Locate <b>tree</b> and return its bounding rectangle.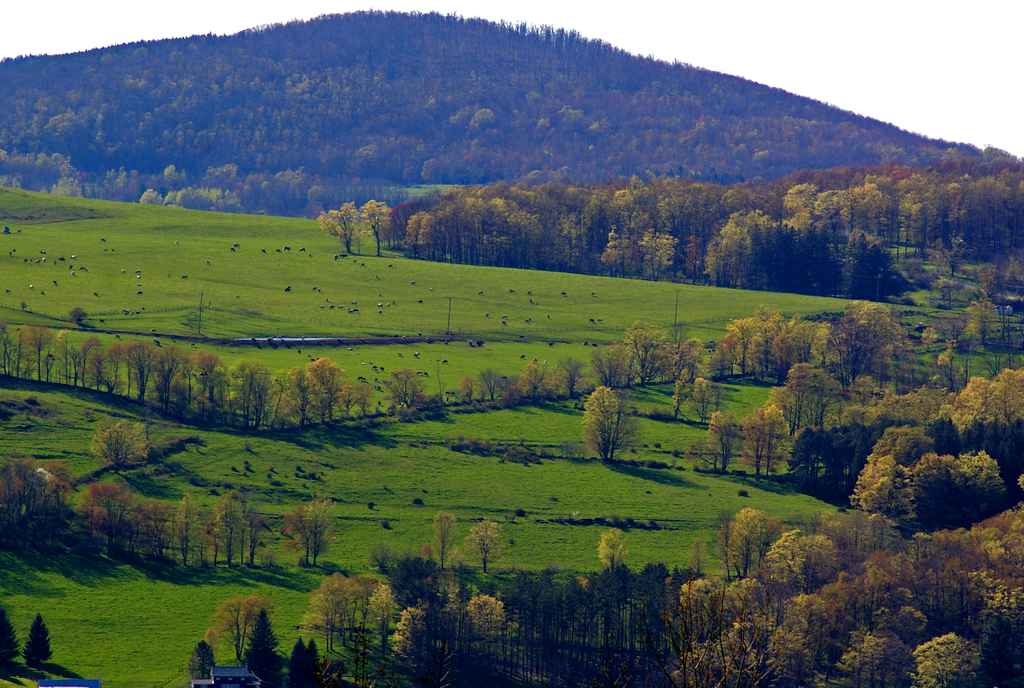
(left=468, top=589, right=504, bottom=635).
